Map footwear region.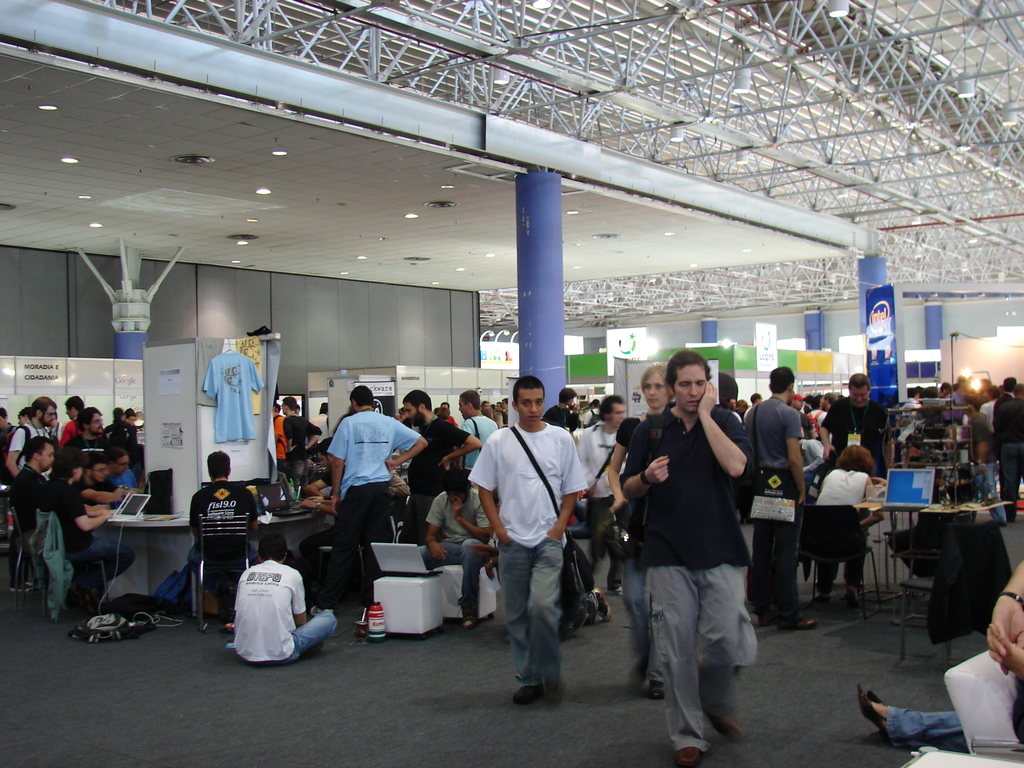
Mapped to Rect(675, 747, 701, 767).
